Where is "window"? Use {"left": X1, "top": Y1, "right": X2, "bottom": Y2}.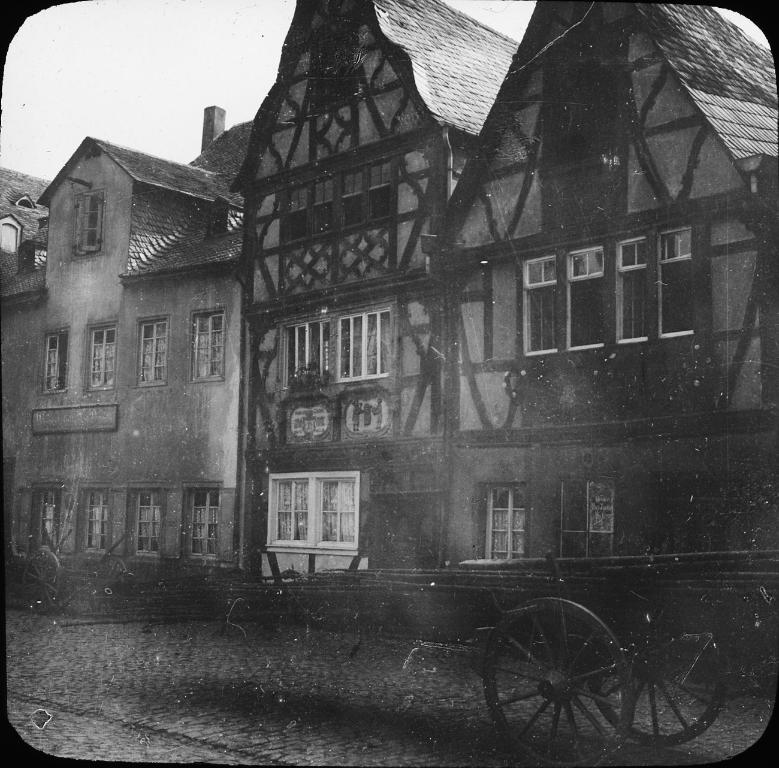
{"left": 479, "top": 477, "right": 534, "bottom": 560}.
